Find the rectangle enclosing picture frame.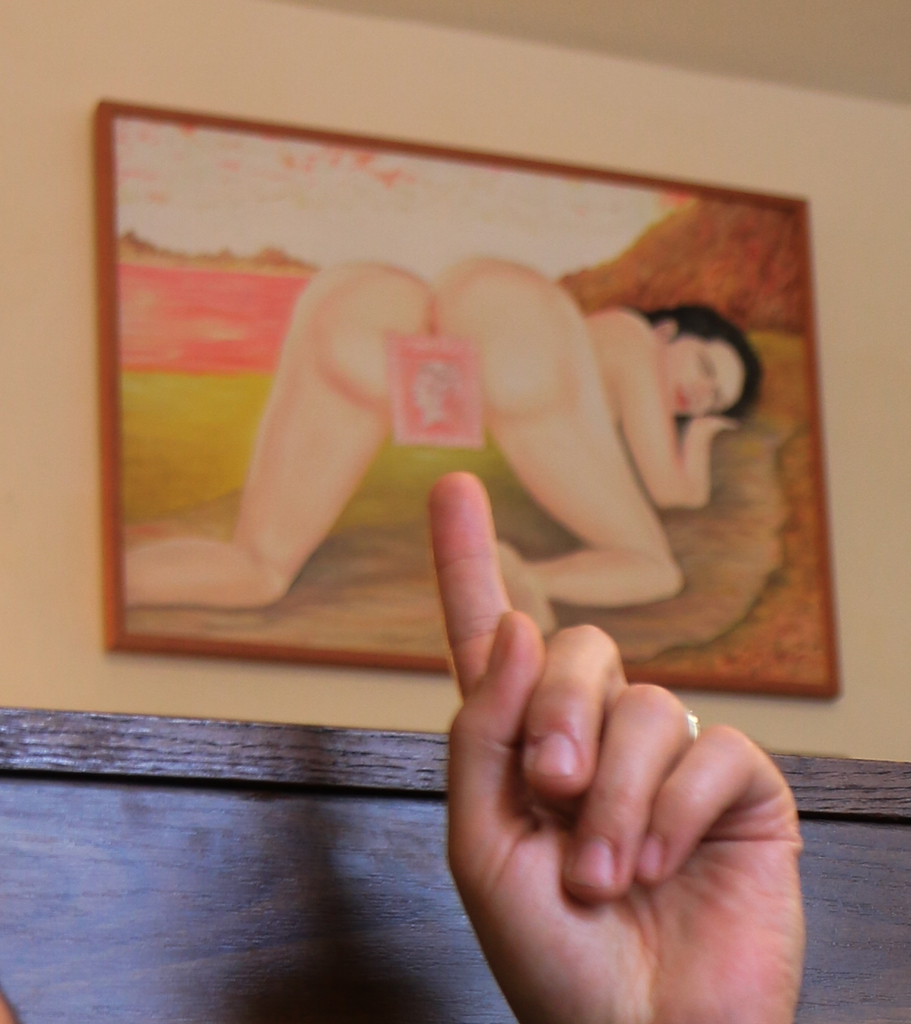
[left=50, top=32, right=808, bottom=727].
